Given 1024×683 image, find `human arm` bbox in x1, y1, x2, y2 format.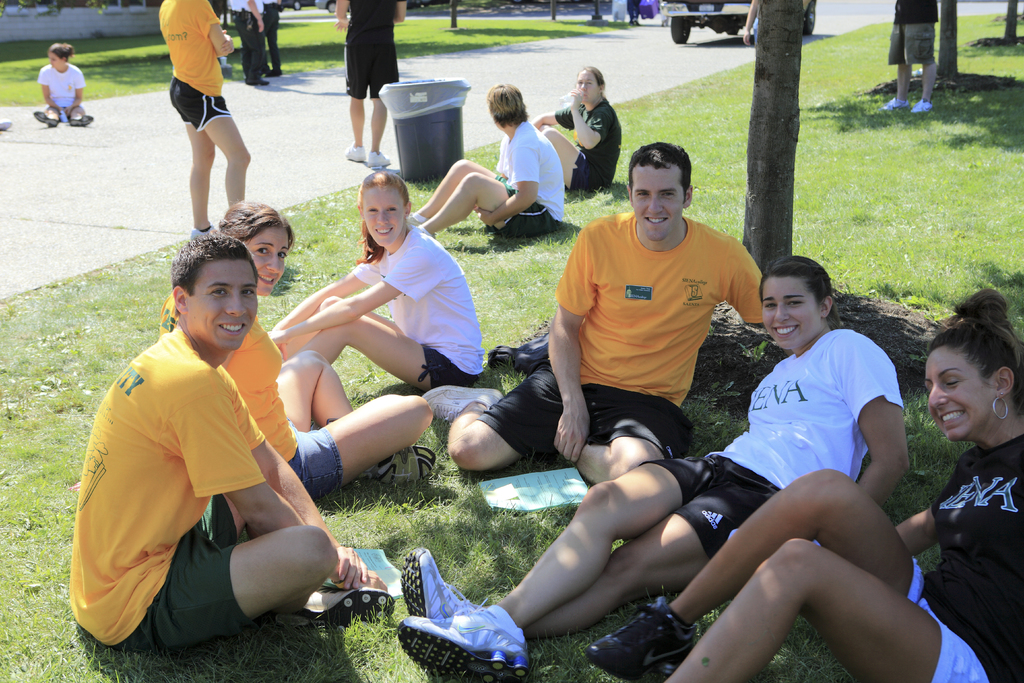
843, 330, 923, 514.
